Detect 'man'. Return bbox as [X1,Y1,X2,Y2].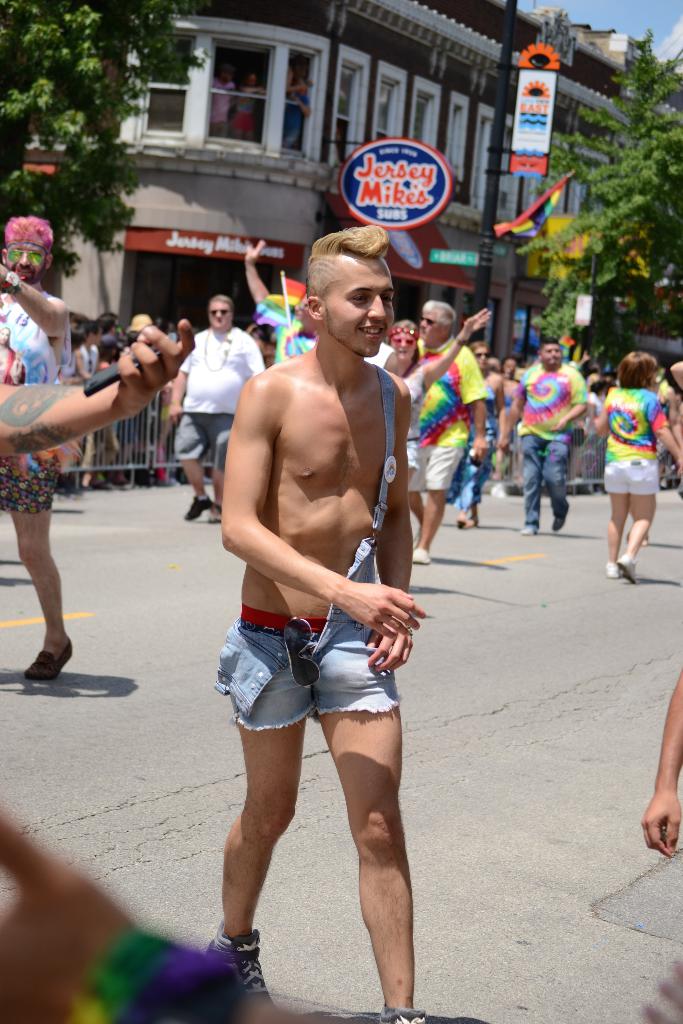
[531,333,581,529].
